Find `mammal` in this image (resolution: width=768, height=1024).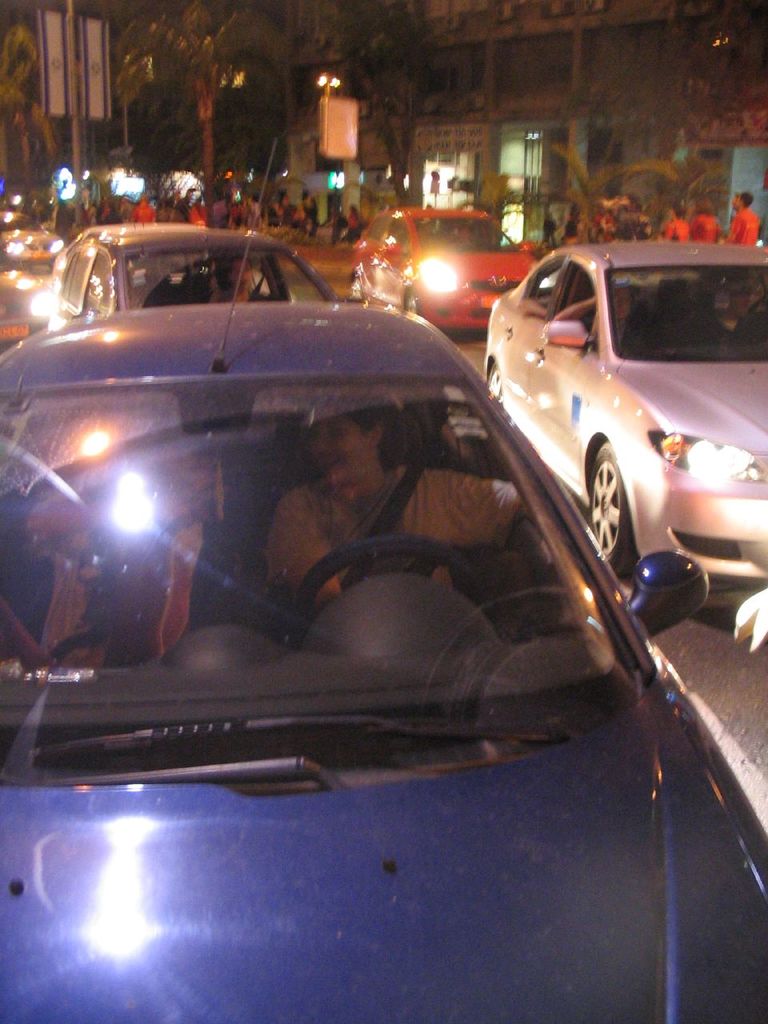
region(685, 193, 722, 244).
